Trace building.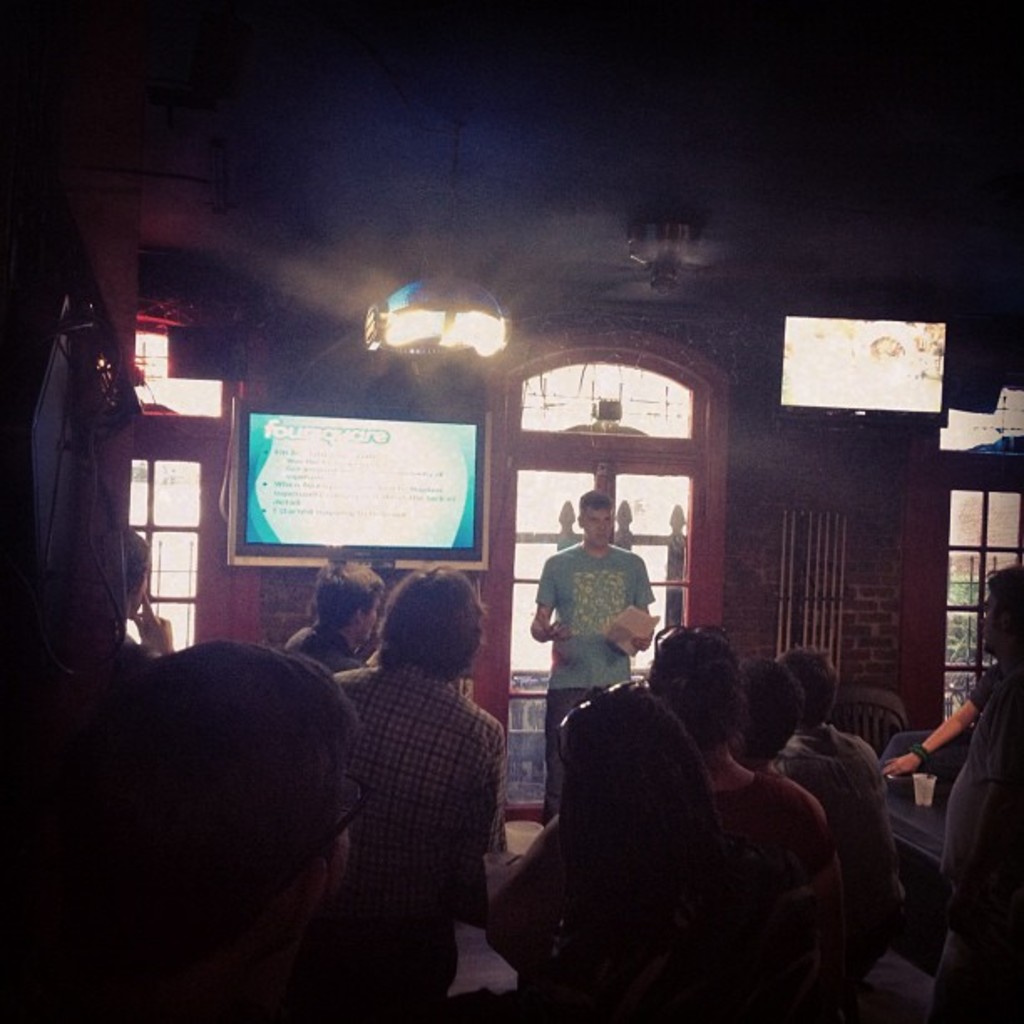
Traced to box(0, 3, 1022, 1019).
